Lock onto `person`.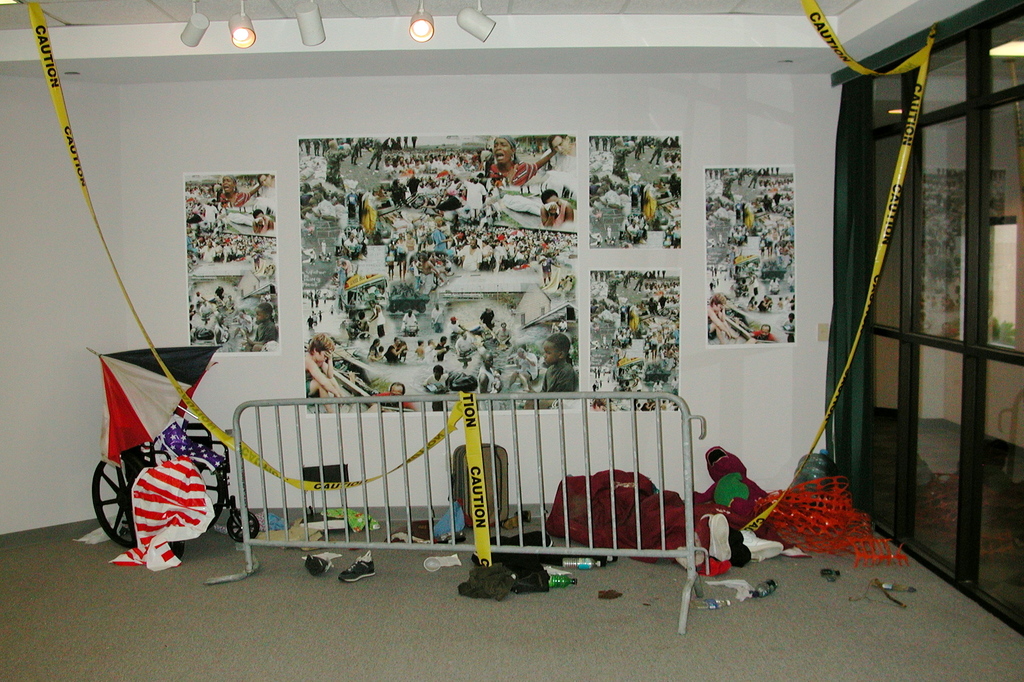
Locked: 541,254,554,283.
